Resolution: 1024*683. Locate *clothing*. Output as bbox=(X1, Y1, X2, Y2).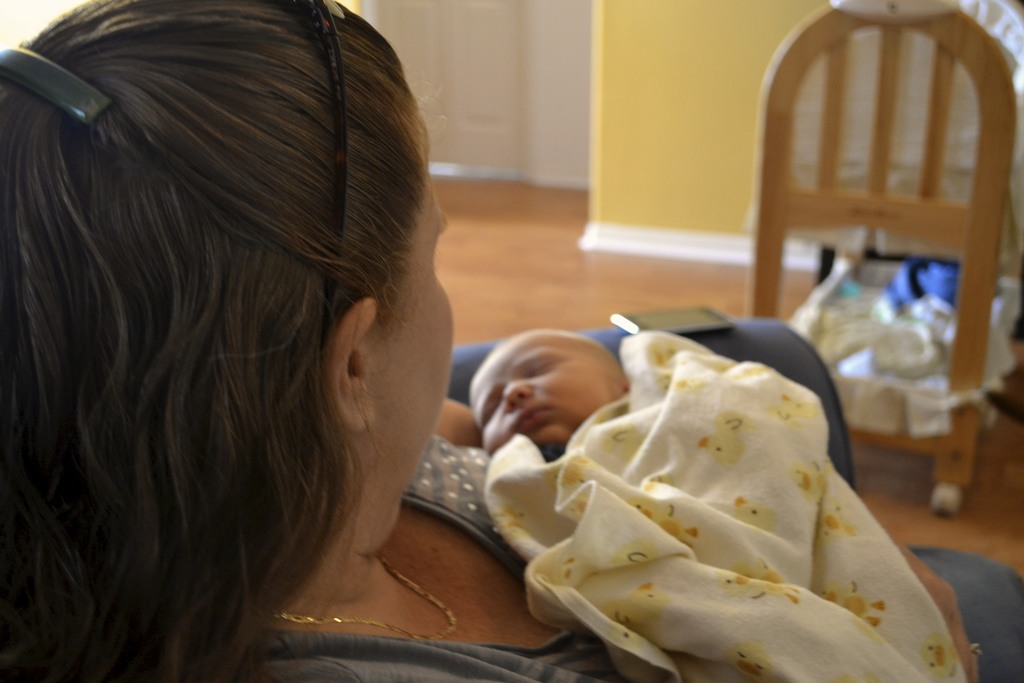
bbox=(256, 433, 618, 682).
